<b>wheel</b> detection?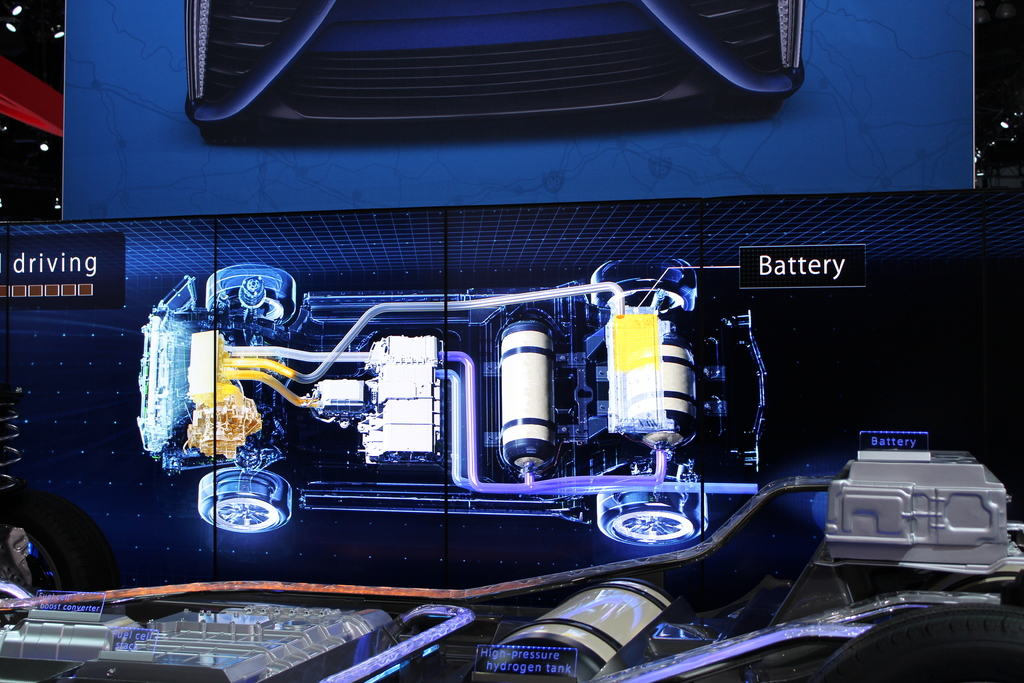
{"left": 598, "top": 477, "right": 707, "bottom": 550}
